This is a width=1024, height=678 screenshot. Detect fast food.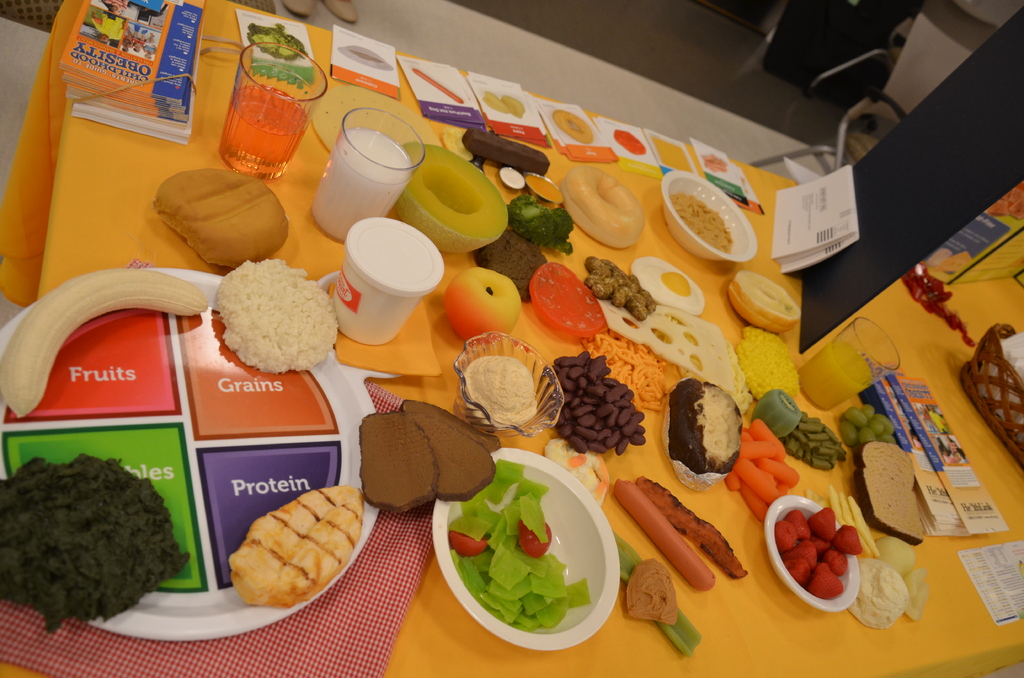
{"left": 728, "top": 267, "right": 806, "bottom": 333}.
